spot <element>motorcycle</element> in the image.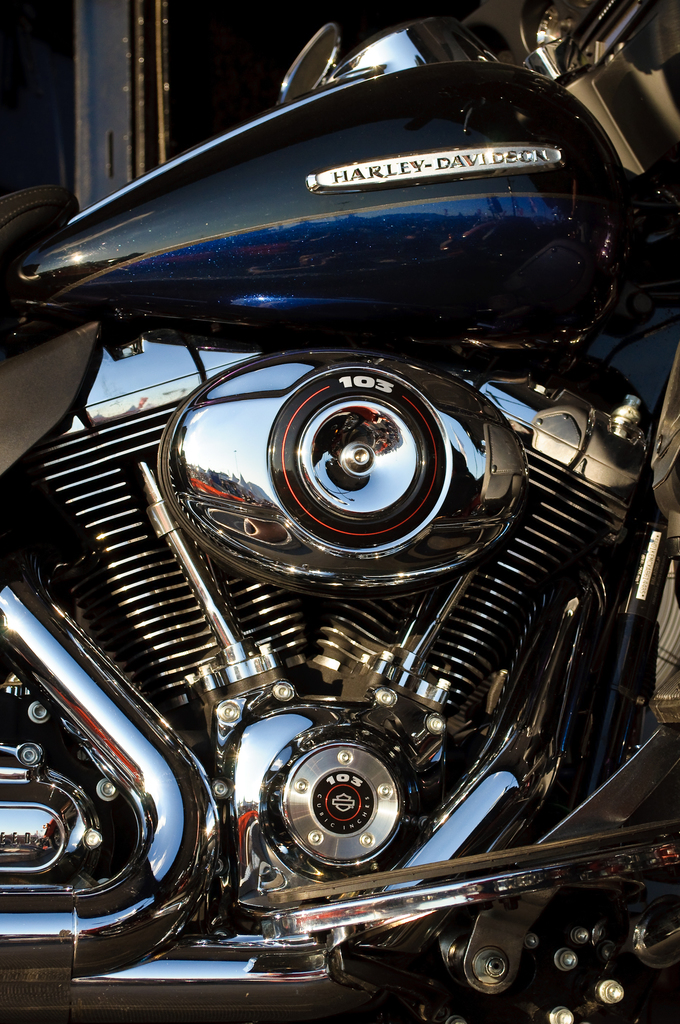
<element>motorcycle</element> found at 0,1,679,937.
